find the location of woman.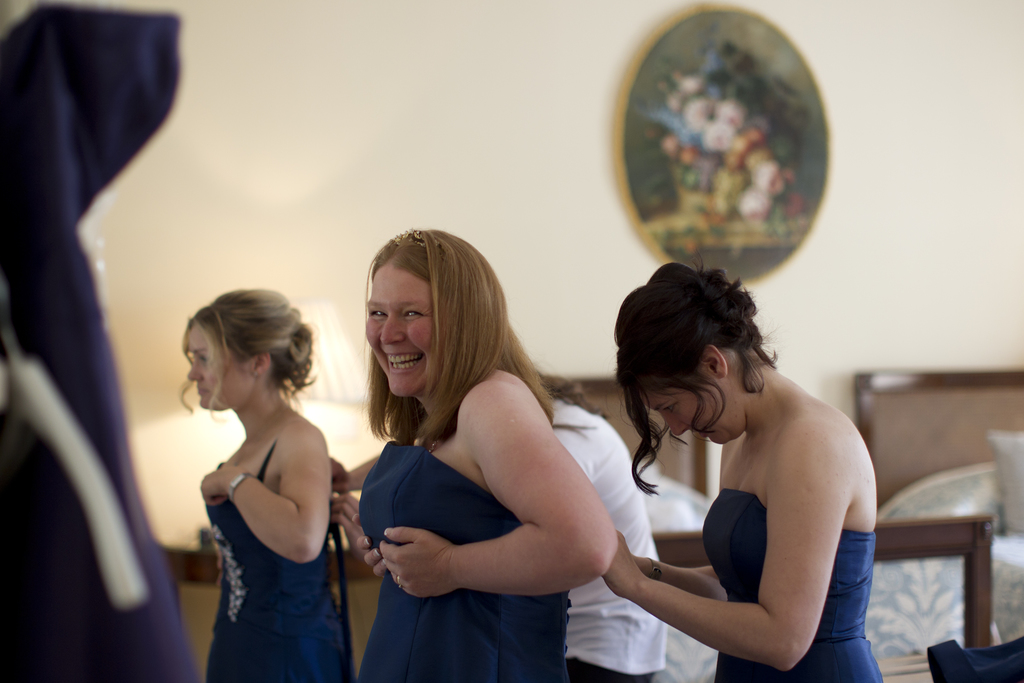
Location: <region>352, 231, 616, 682</region>.
